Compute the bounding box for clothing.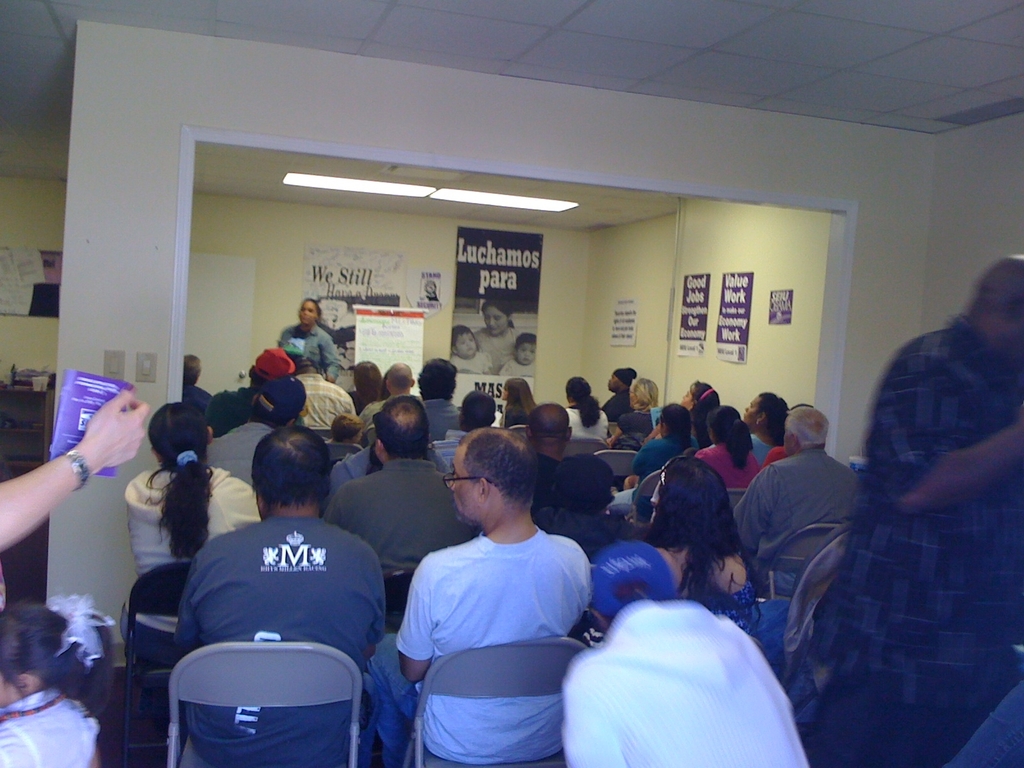
475 323 518 379.
